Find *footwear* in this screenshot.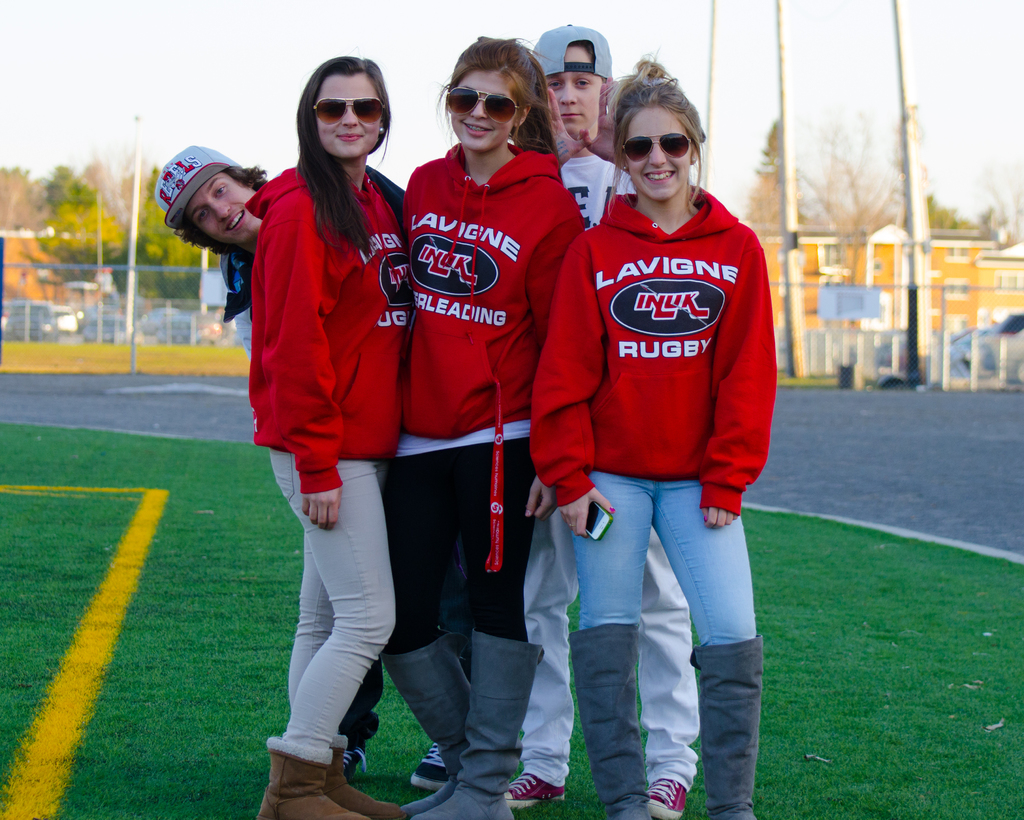
The bounding box for *footwear* is bbox=[250, 745, 362, 819].
